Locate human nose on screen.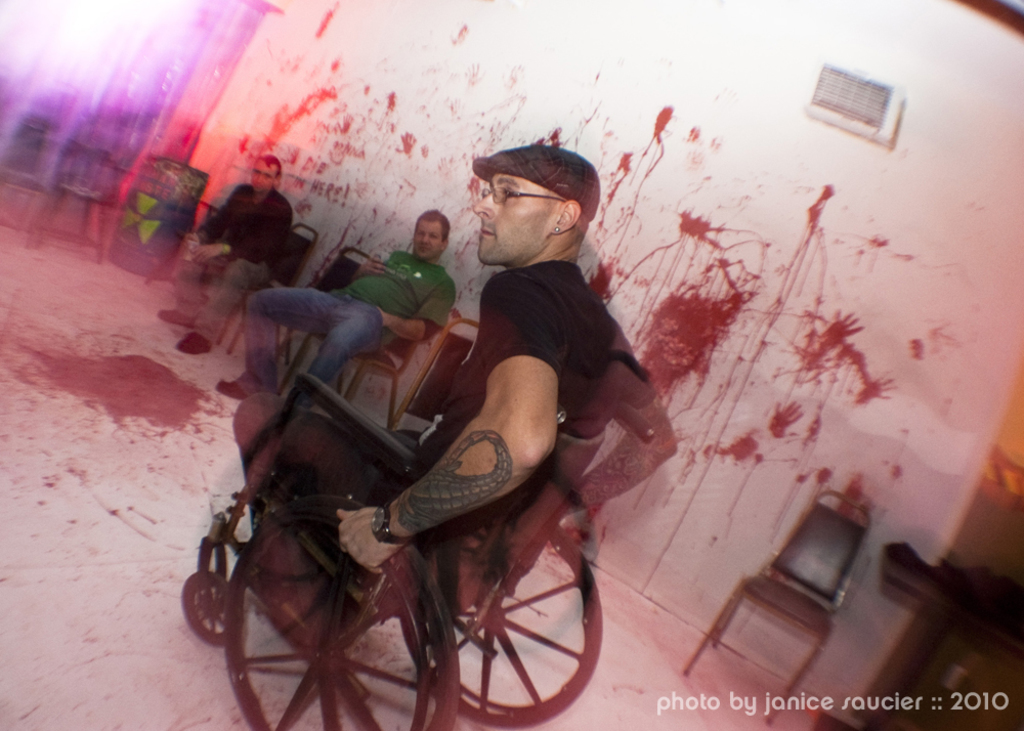
On screen at crop(471, 194, 494, 220).
